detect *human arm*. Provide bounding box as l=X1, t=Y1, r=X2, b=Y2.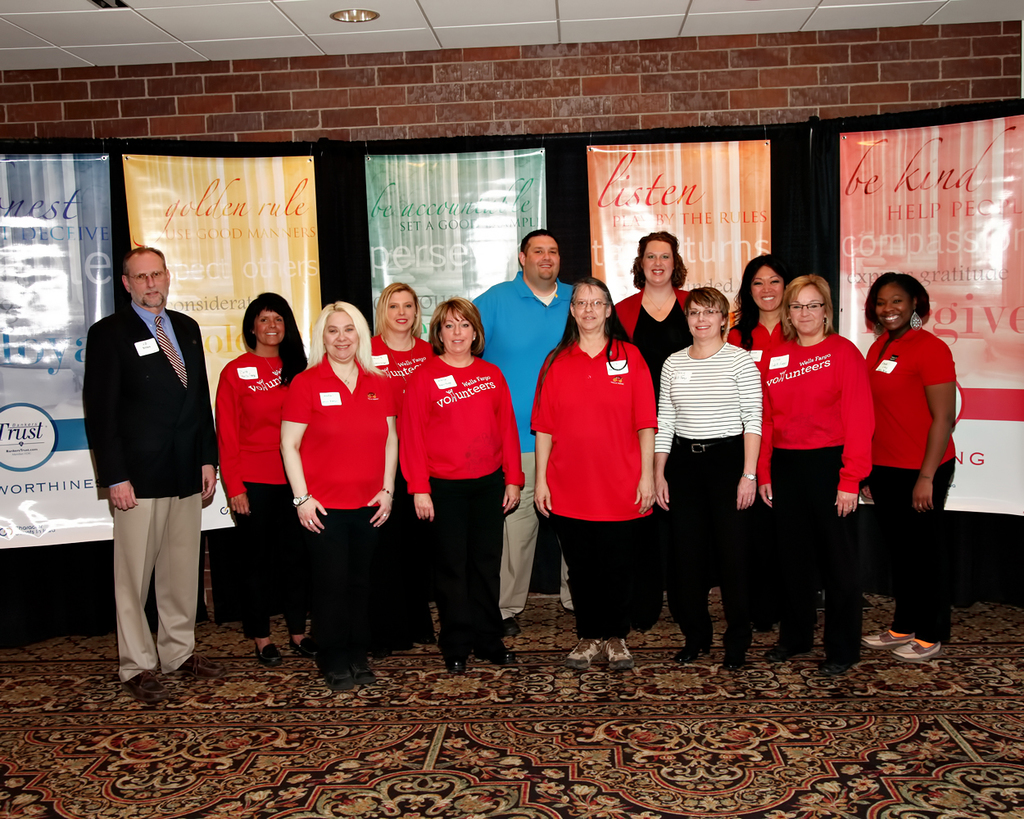
l=908, t=338, r=960, b=512.
